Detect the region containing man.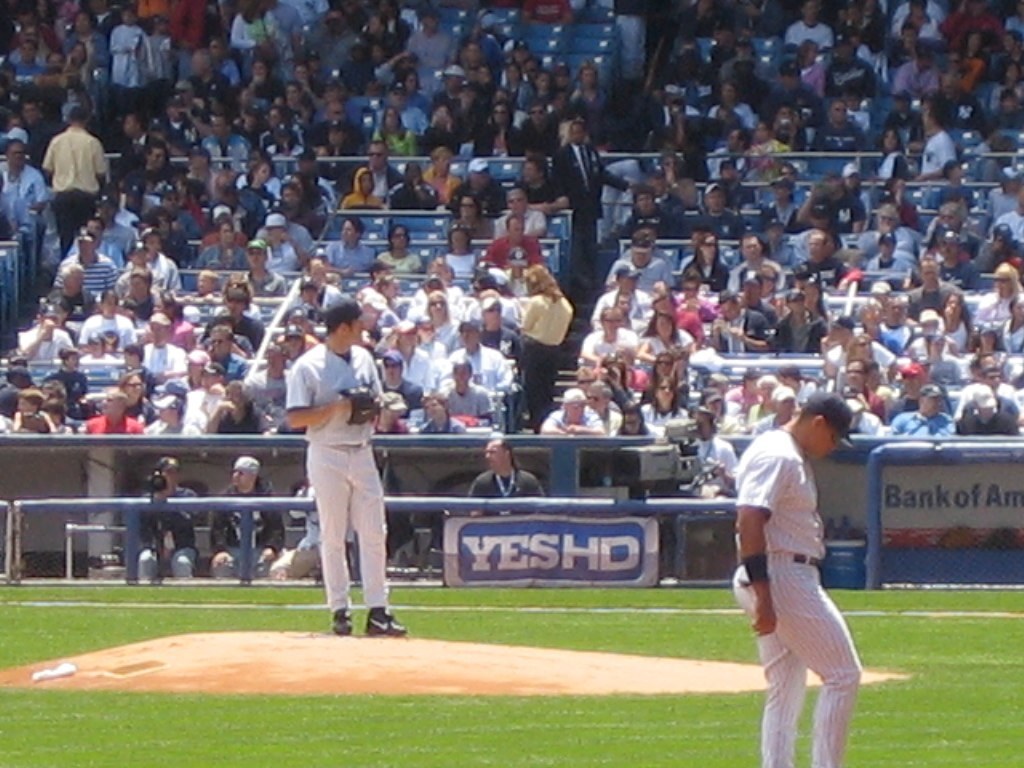
region(262, 212, 307, 274).
